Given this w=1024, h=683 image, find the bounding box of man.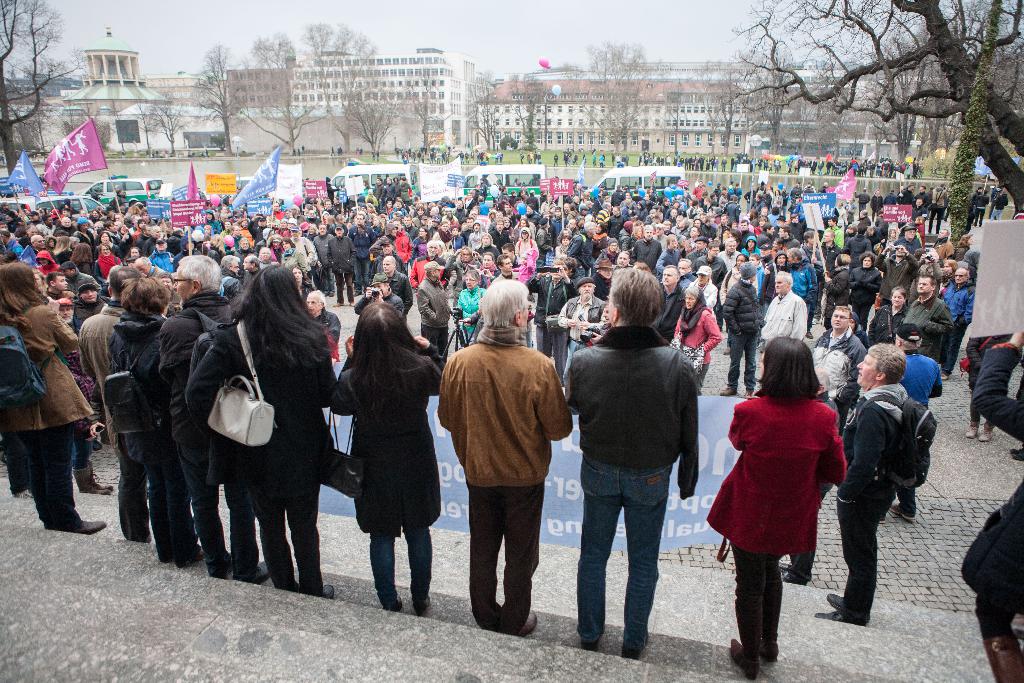
x1=872 y1=243 x2=917 y2=310.
